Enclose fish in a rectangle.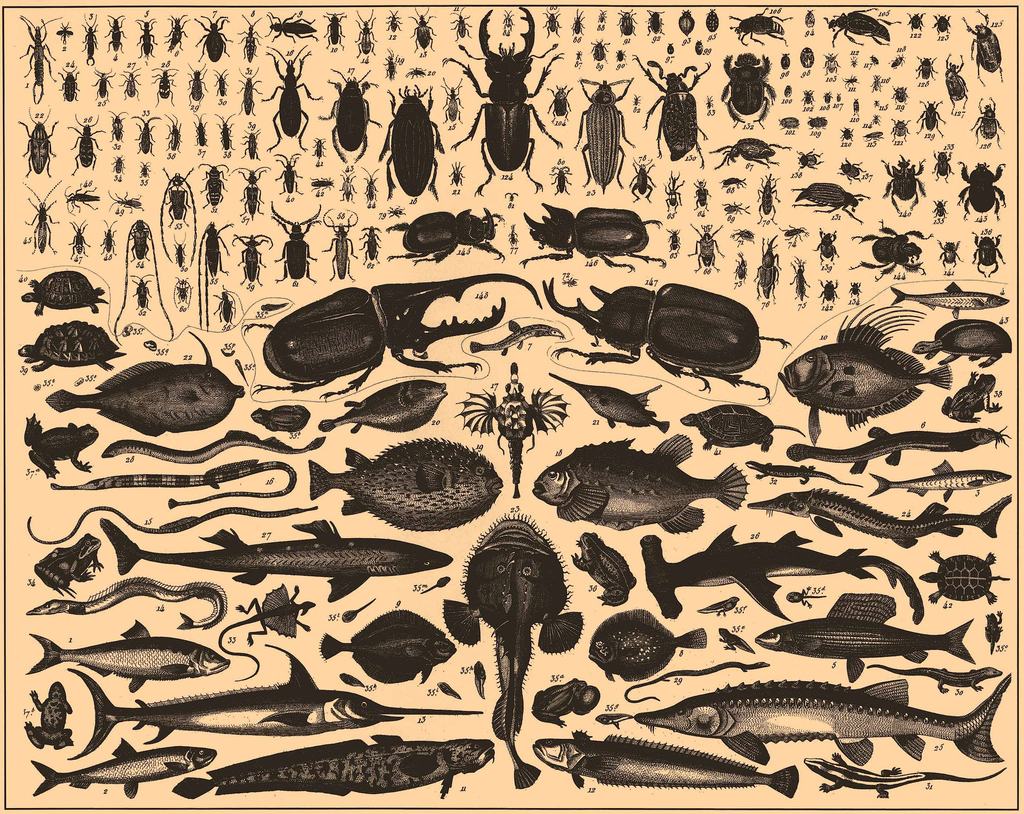
97:517:453:605.
